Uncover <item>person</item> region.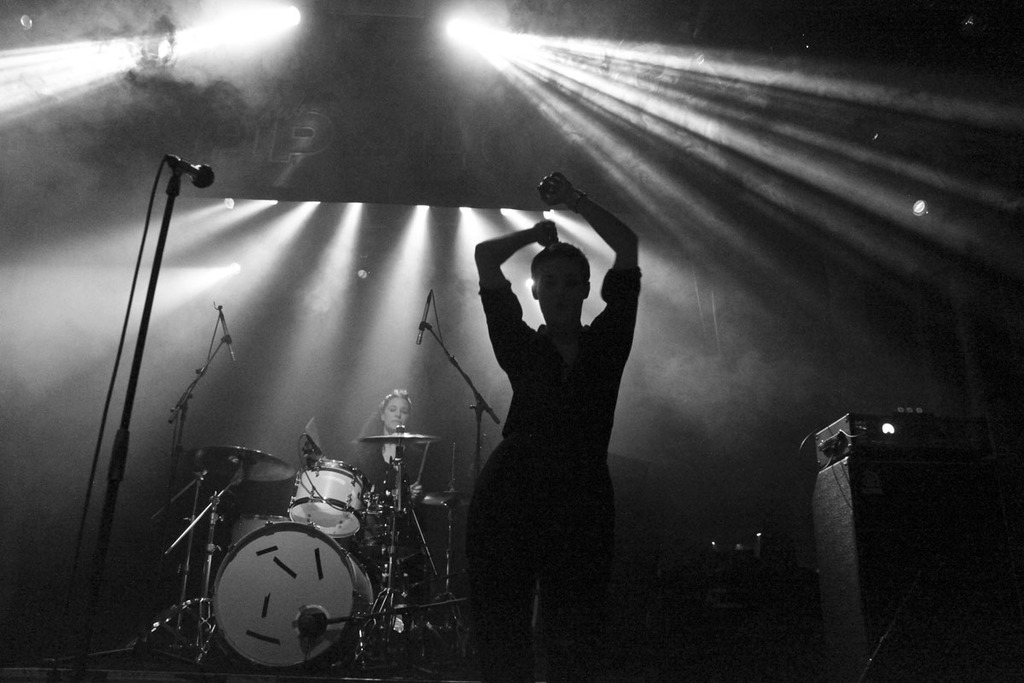
Uncovered: x1=453, y1=161, x2=654, y2=648.
